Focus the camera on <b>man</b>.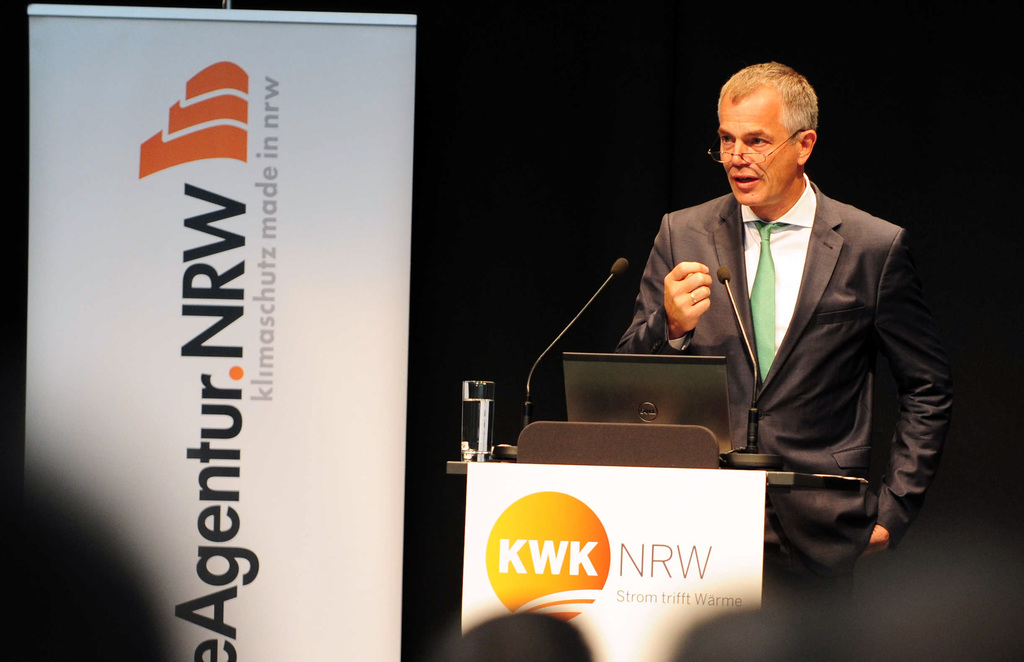
Focus region: 632,59,936,585.
